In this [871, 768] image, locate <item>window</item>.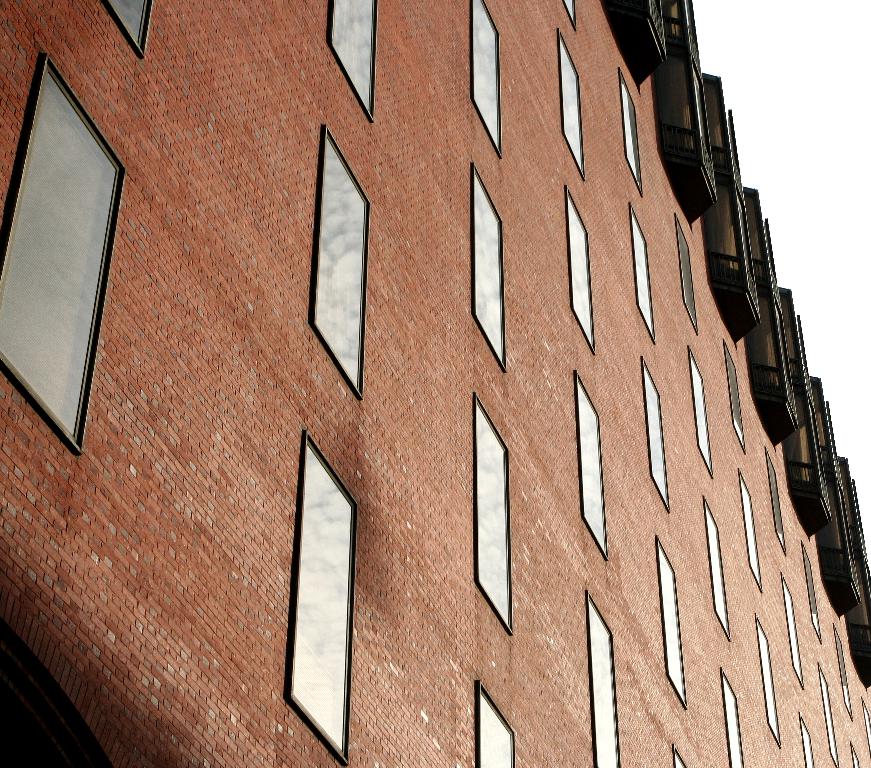
Bounding box: 851:740:862:767.
